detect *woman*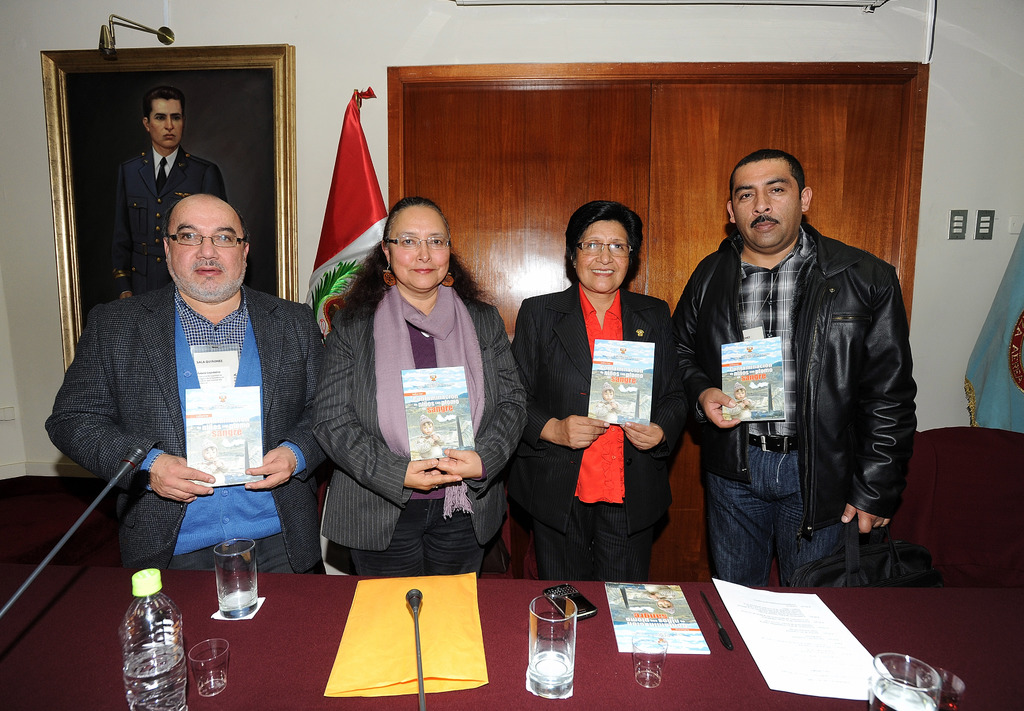
499,199,698,577
